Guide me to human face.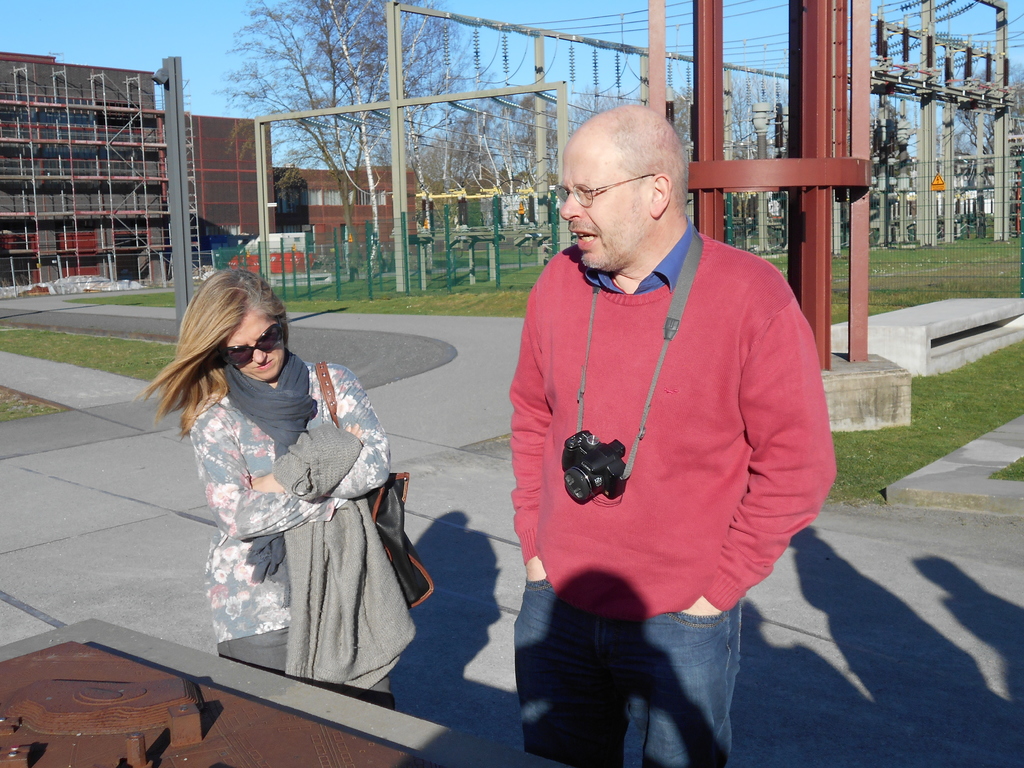
Guidance: 225:308:287:381.
